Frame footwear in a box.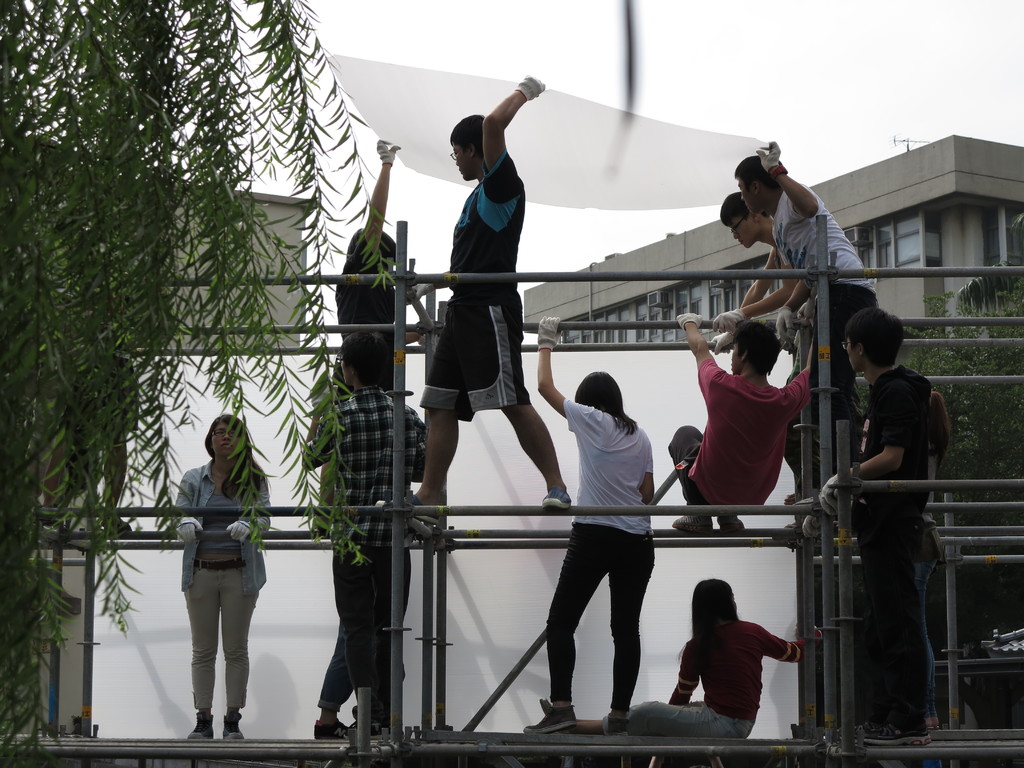
box(188, 712, 214, 744).
